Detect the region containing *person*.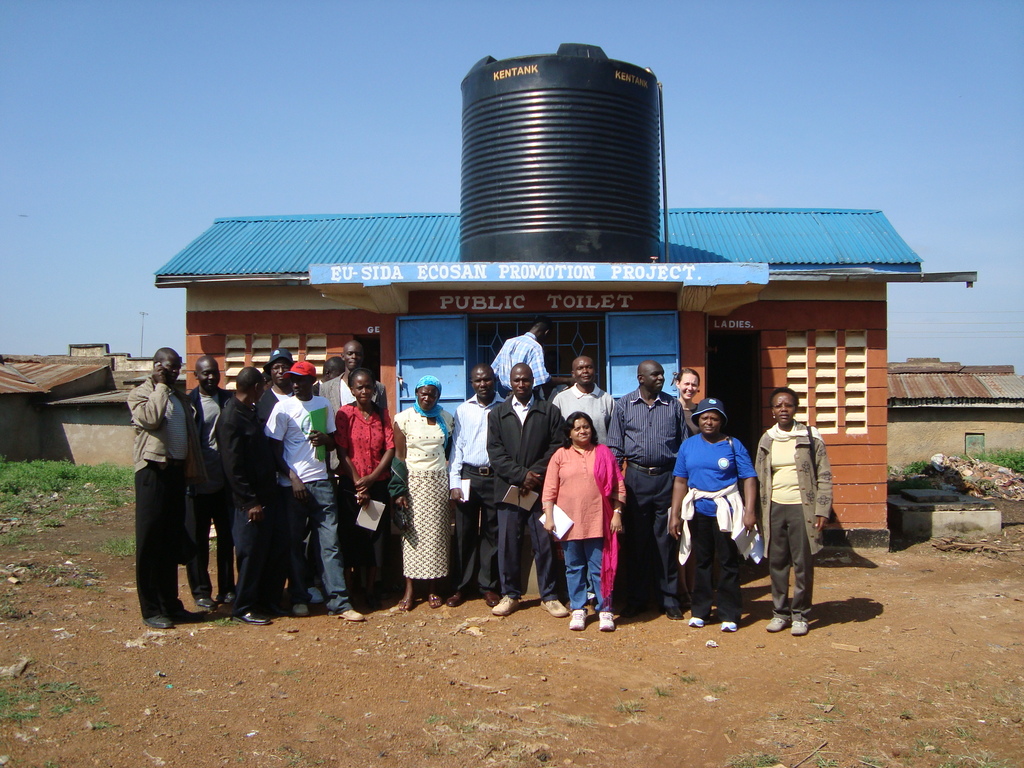
(x1=547, y1=397, x2=626, y2=617).
